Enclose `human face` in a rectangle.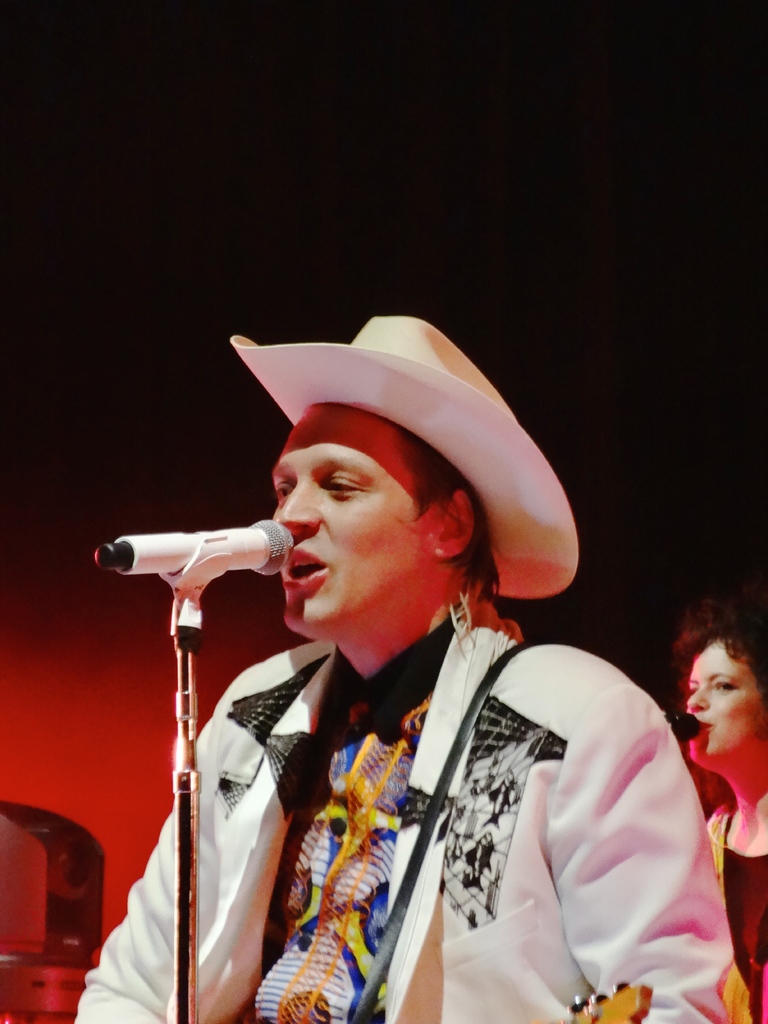
[left=269, top=404, right=433, bottom=628].
